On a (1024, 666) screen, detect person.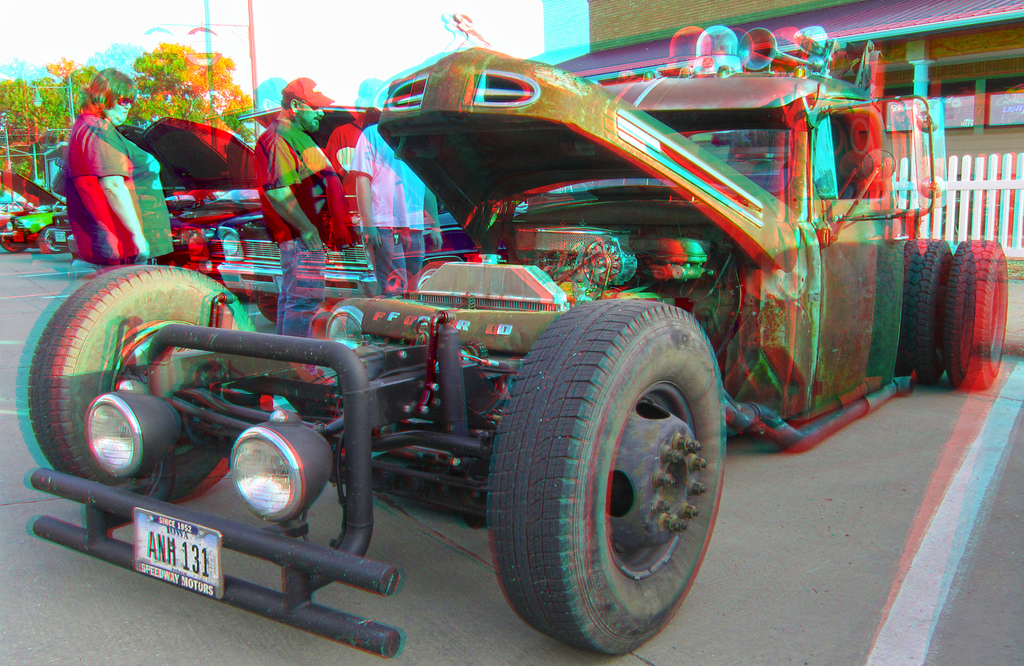
BBox(253, 77, 336, 386).
